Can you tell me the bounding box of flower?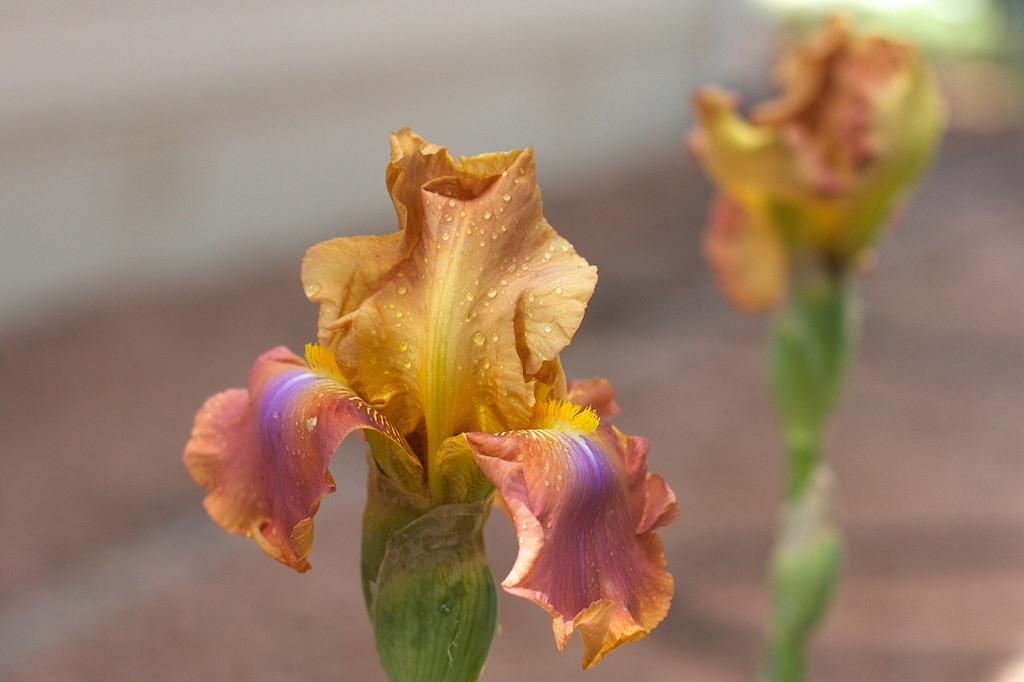
202/148/606/612.
